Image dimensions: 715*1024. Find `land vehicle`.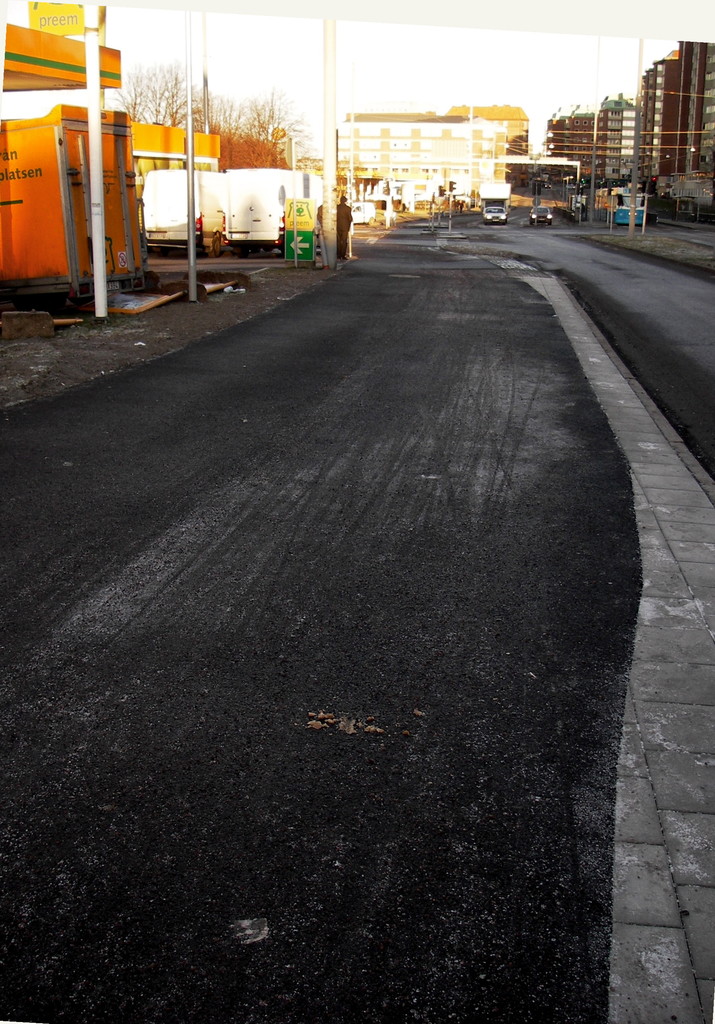
l=225, t=168, r=323, b=255.
